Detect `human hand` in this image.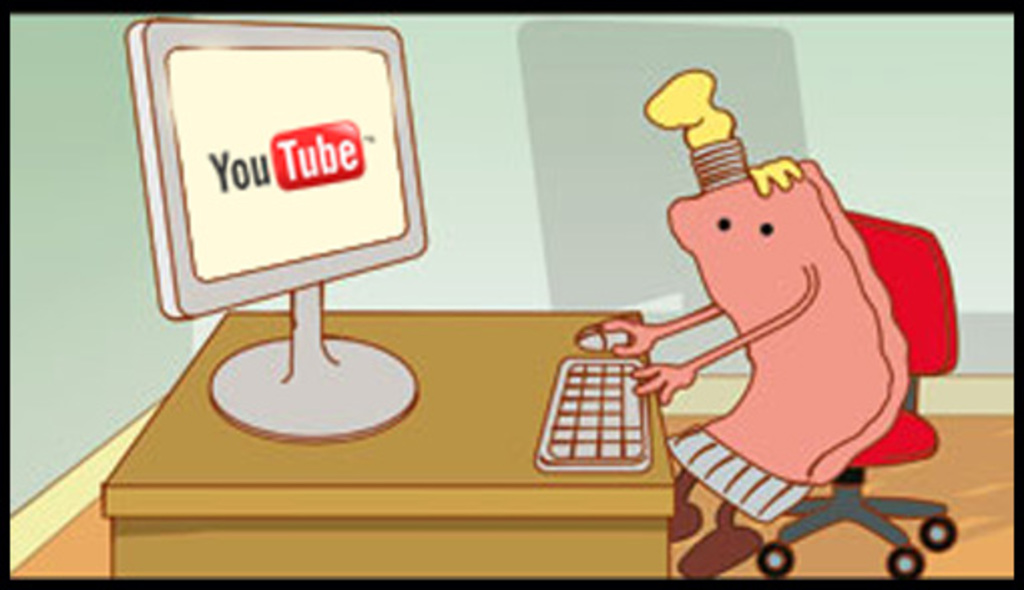
Detection: x1=636 y1=353 x2=709 y2=411.
